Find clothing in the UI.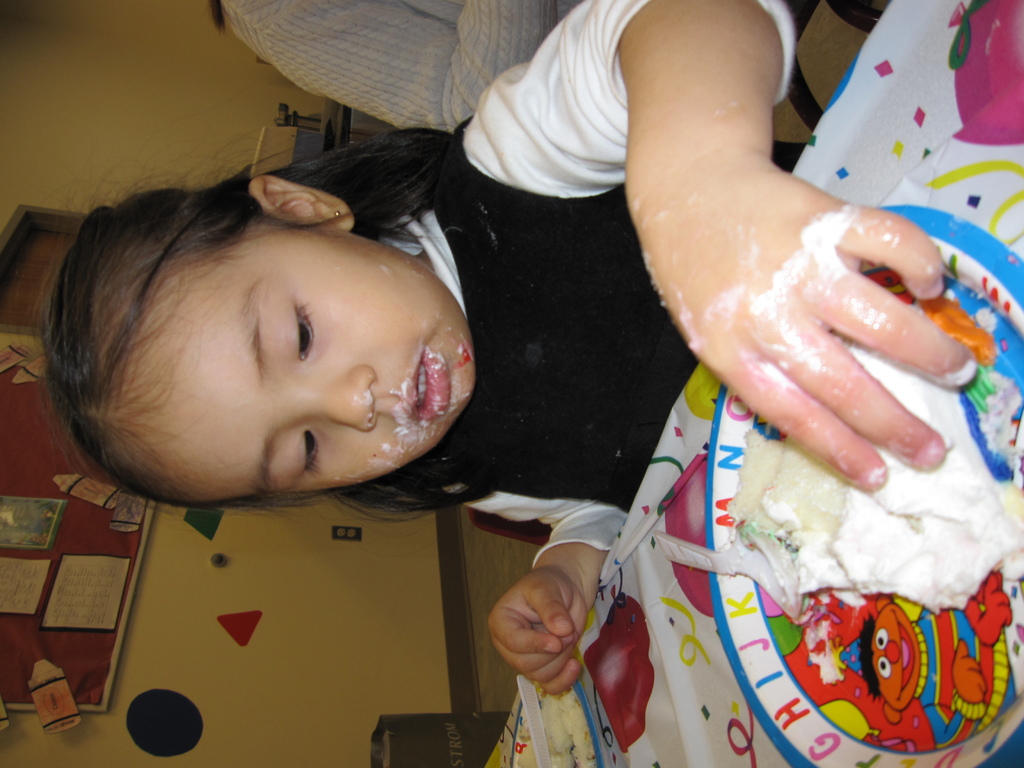
UI element at 206:1:594:140.
